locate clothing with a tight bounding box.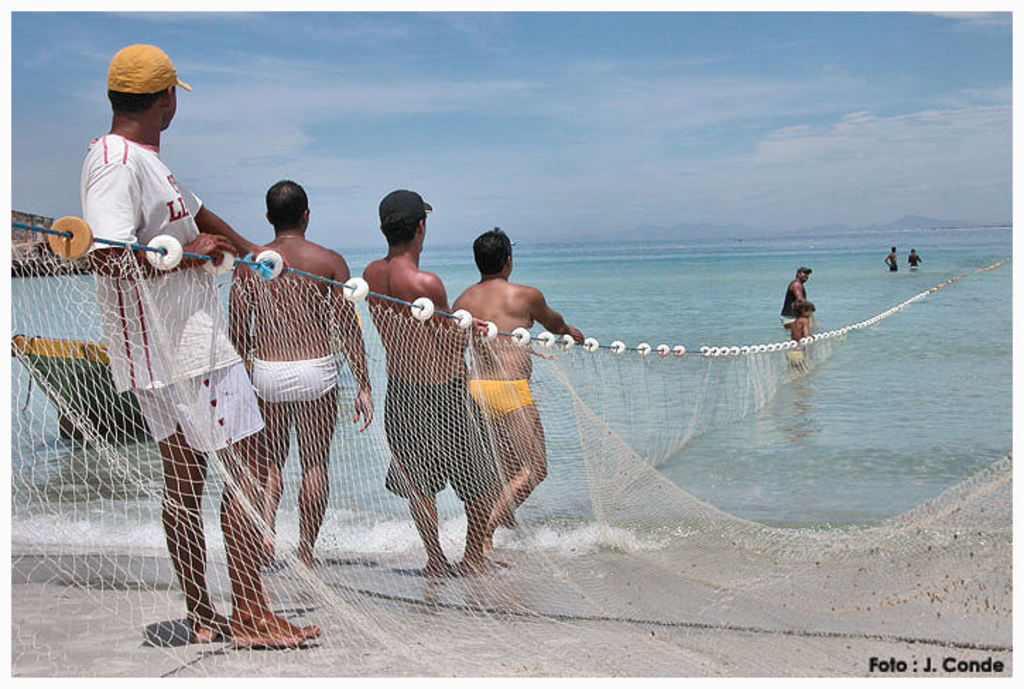
detection(780, 280, 808, 329).
